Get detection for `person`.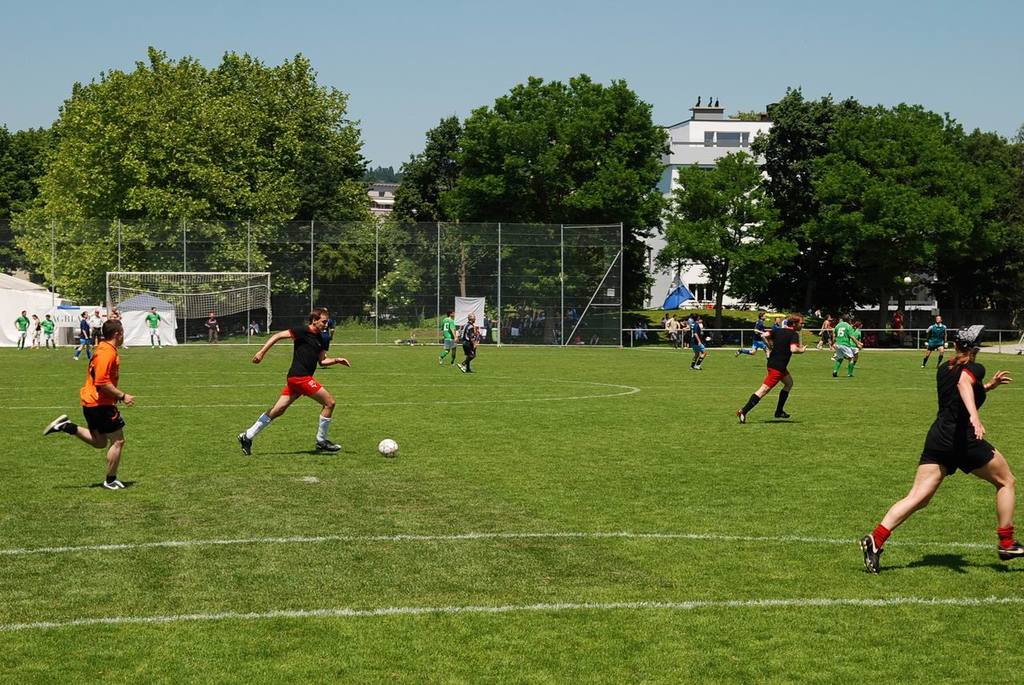
Detection: bbox(144, 306, 170, 353).
